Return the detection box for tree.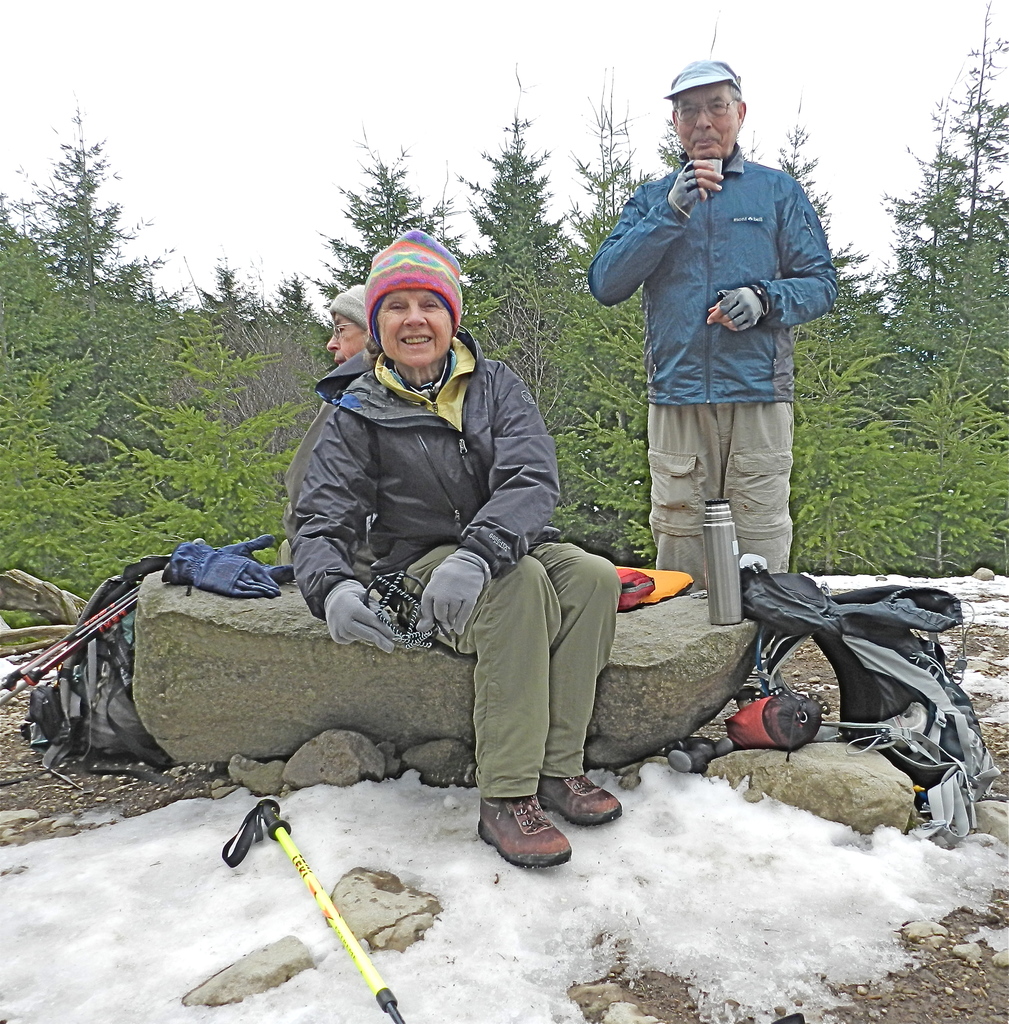
detection(841, 9, 1008, 494).
